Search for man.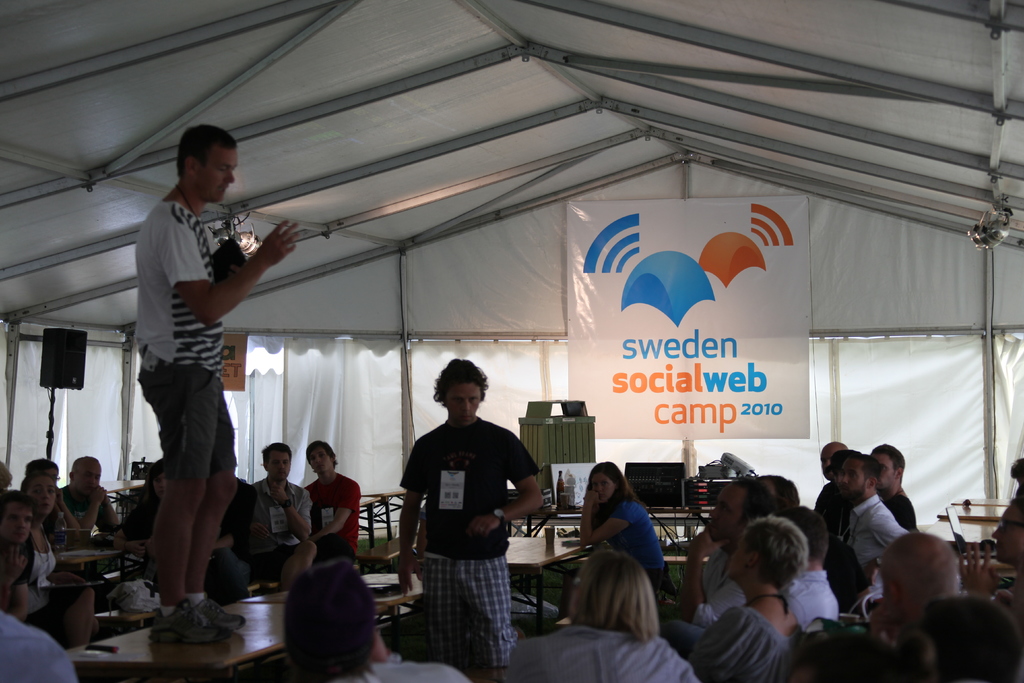
Found at x1=134, y1=126, x2=300, y2=648.
